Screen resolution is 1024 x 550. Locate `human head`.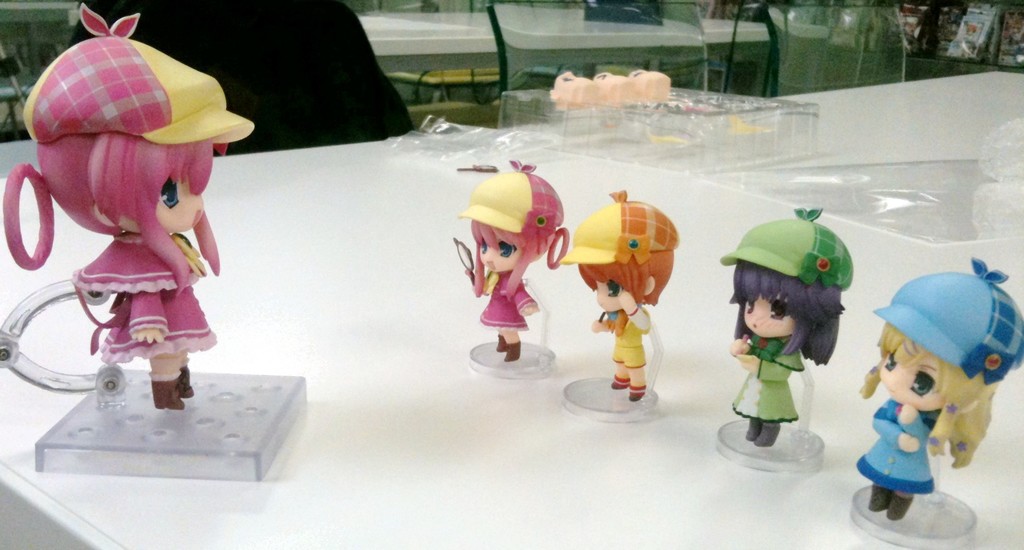
bbox(454, 157, 564, 277).
